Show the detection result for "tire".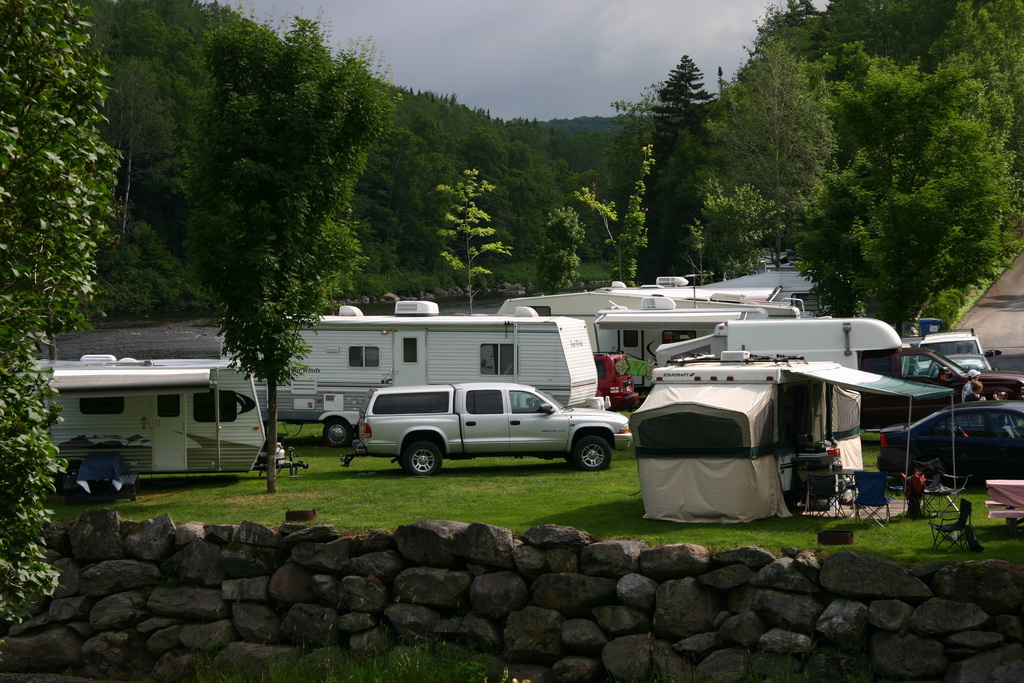
401/440/442/476.
